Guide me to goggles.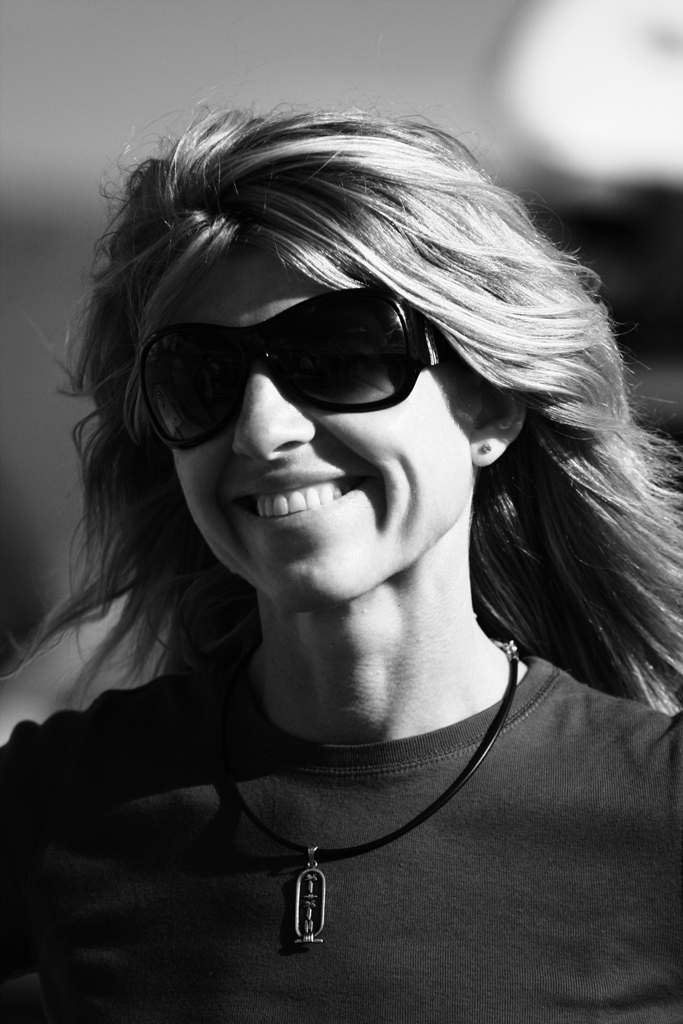
Guidance: l=134, t=273, r=470, b=454.
